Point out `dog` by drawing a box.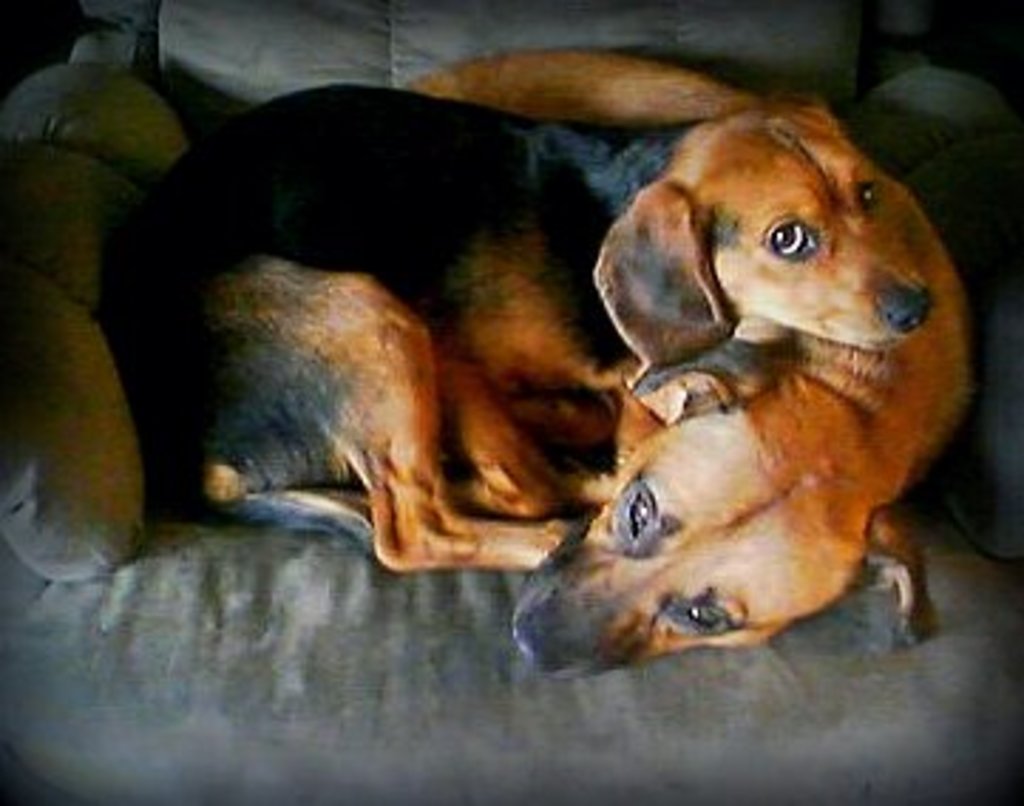
<bbox>94, 255, 584, 573</bbox>.
